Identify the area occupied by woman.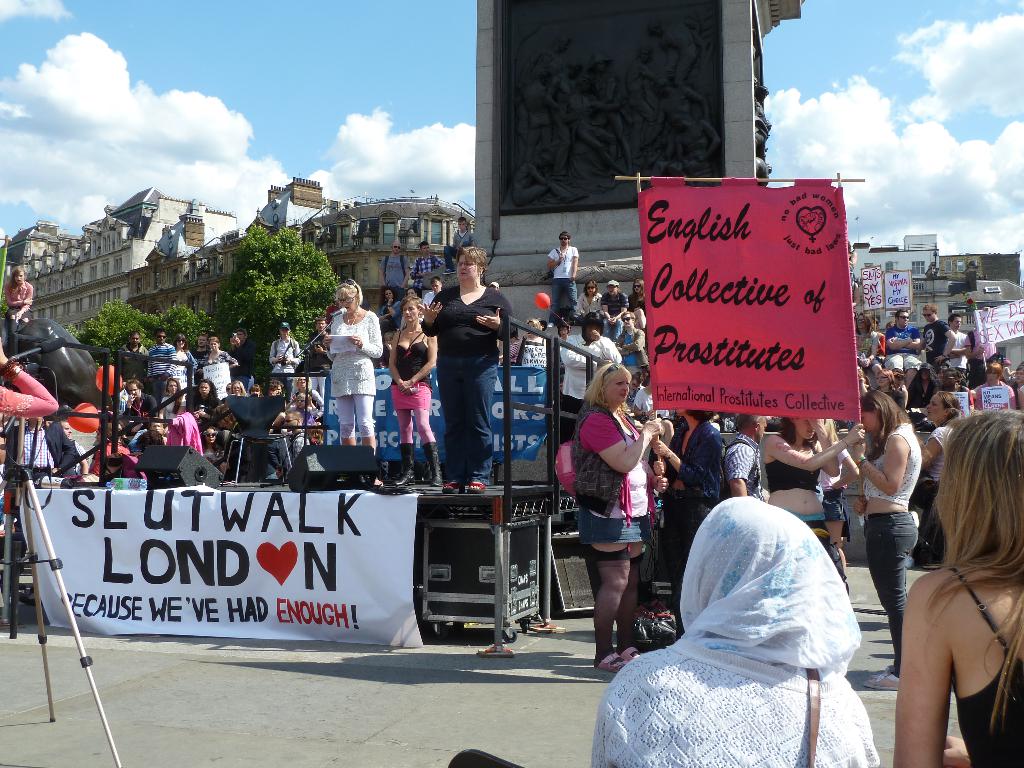
Area: bbox(904, 388, 972, 567).
